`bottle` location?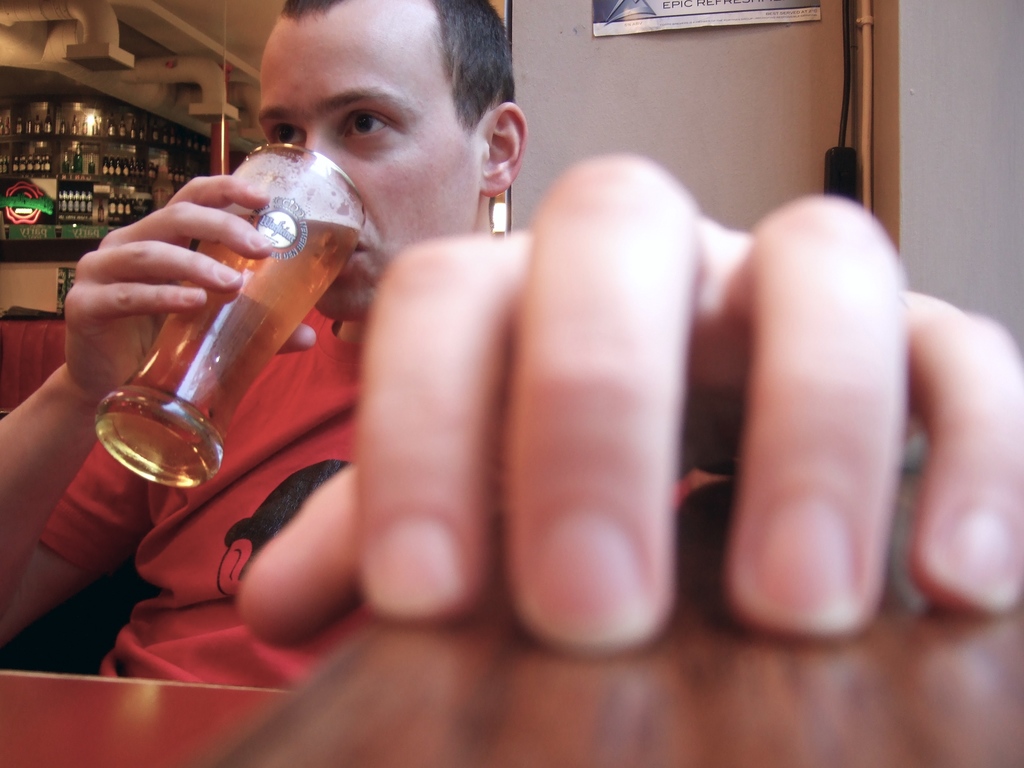
Rect(0, 111, 2, 135)
